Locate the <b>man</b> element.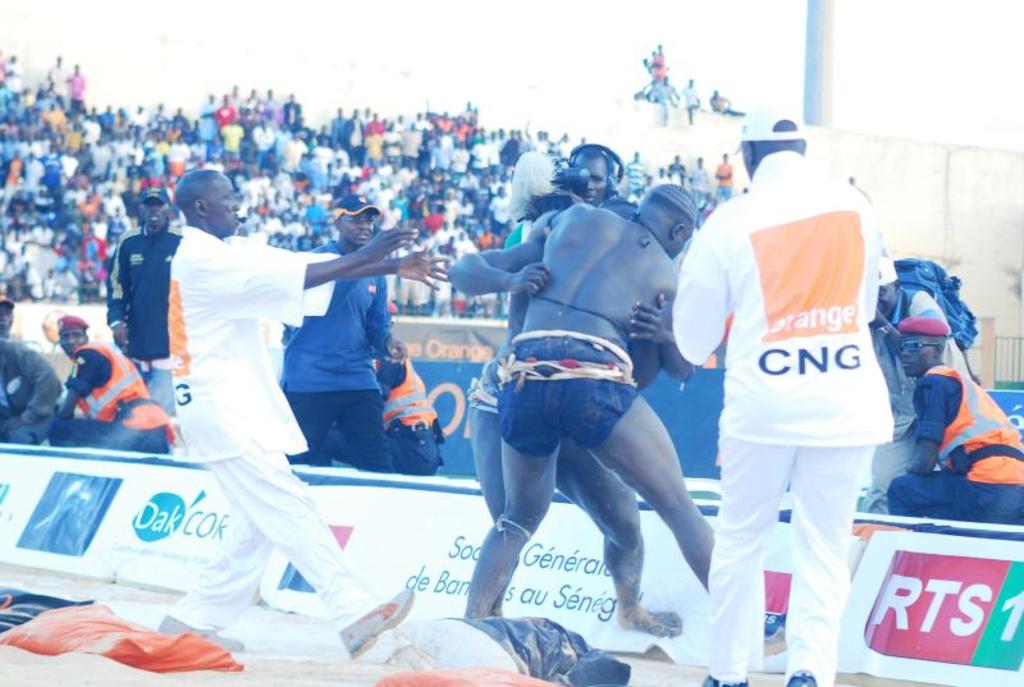
Element bbox: 0/336/63/446.
